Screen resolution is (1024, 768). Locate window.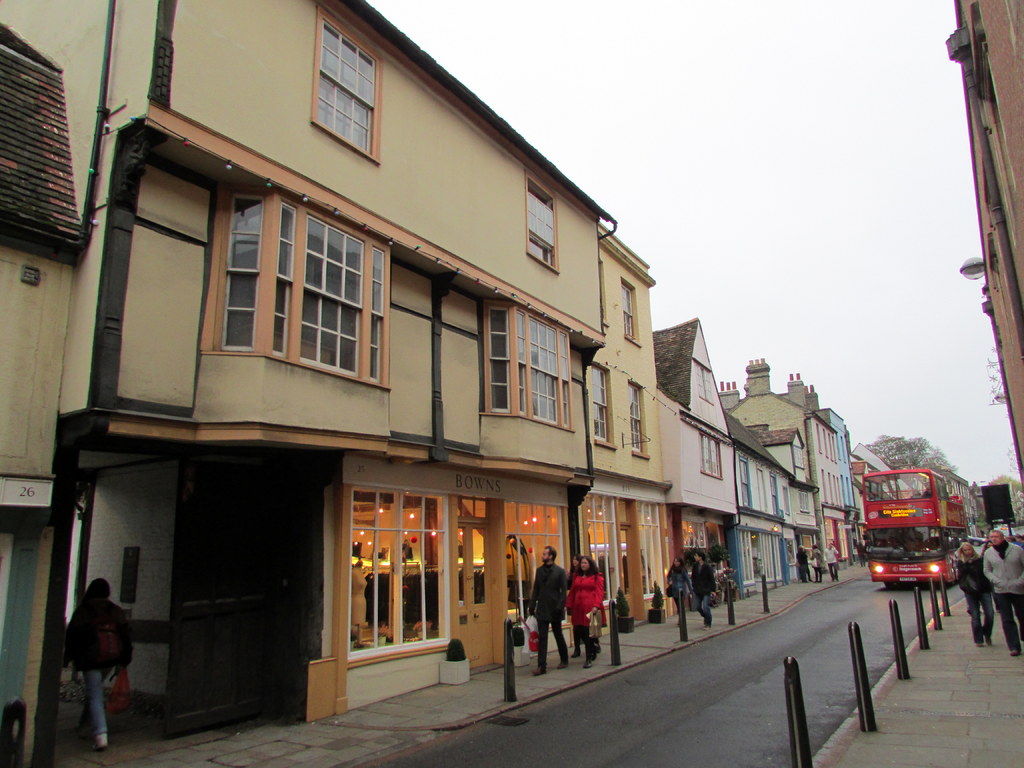
<bbox>622, 278, 644, 351</bbox>.
